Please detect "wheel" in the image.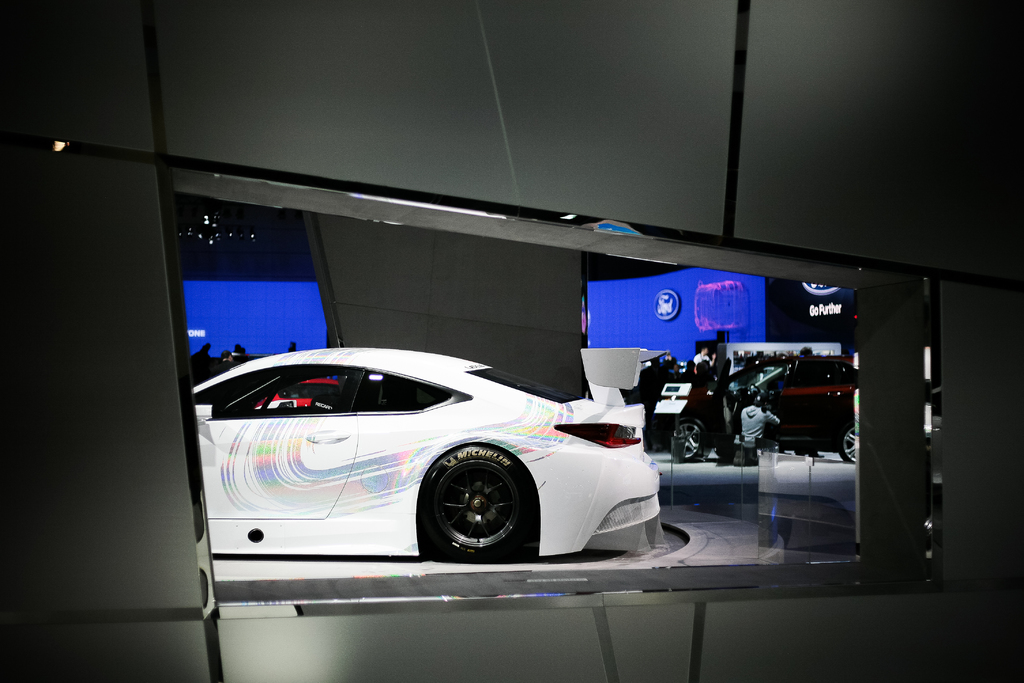
select_region(838, 421, 854, 463).
